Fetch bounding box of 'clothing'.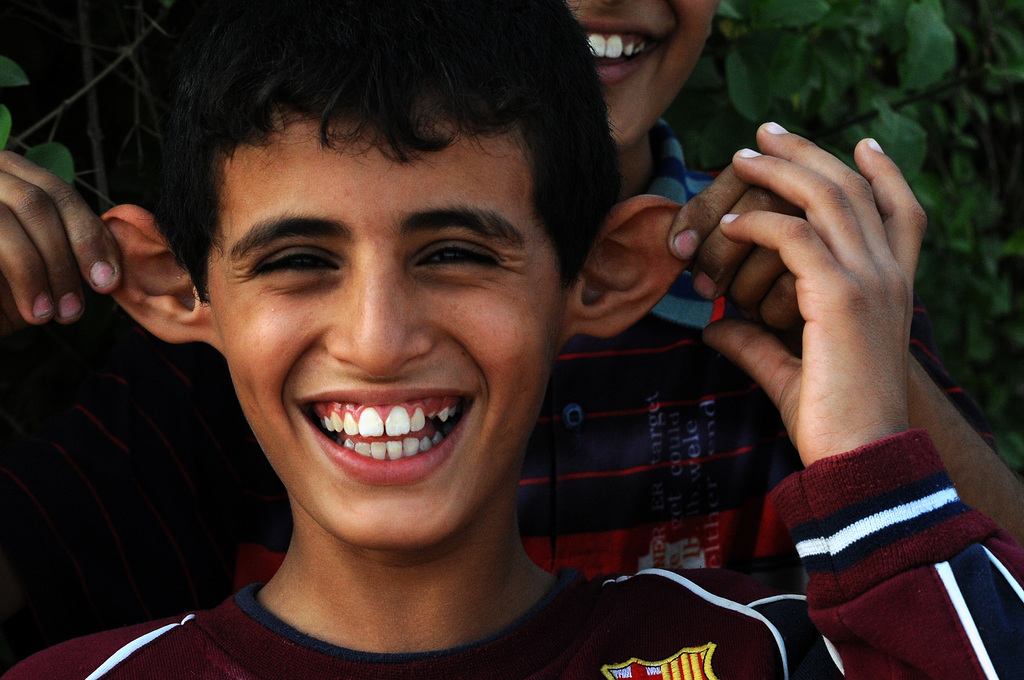
Bbox: (x1=0, y1=425, x2=1023, y2=679).
